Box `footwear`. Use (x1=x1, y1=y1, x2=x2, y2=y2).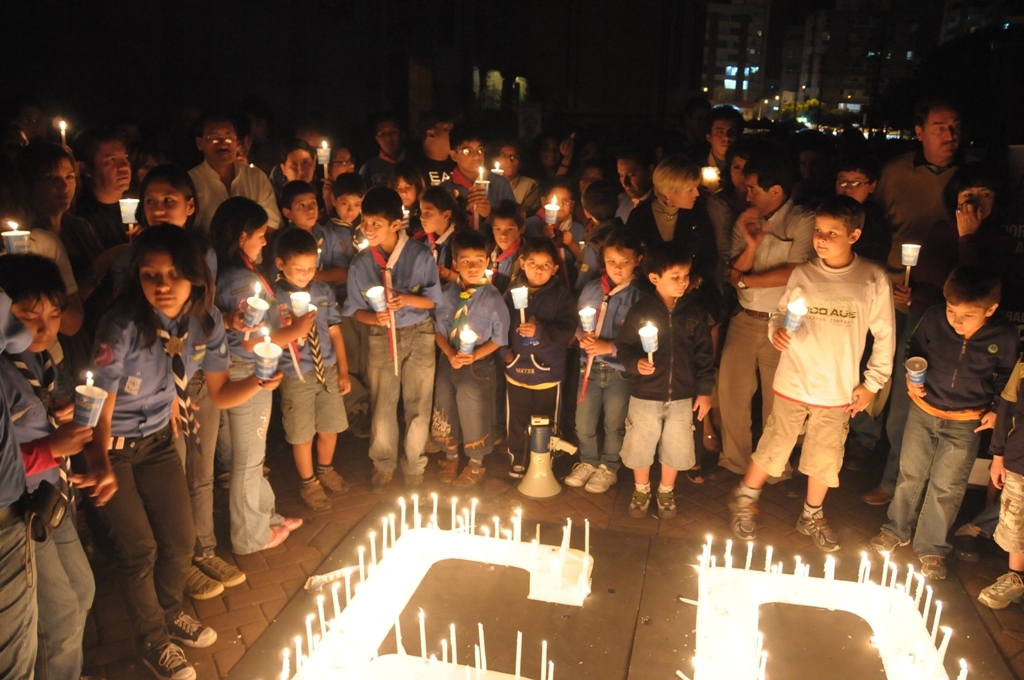
(x1=774, y1=497, x2=852, y2=550).
